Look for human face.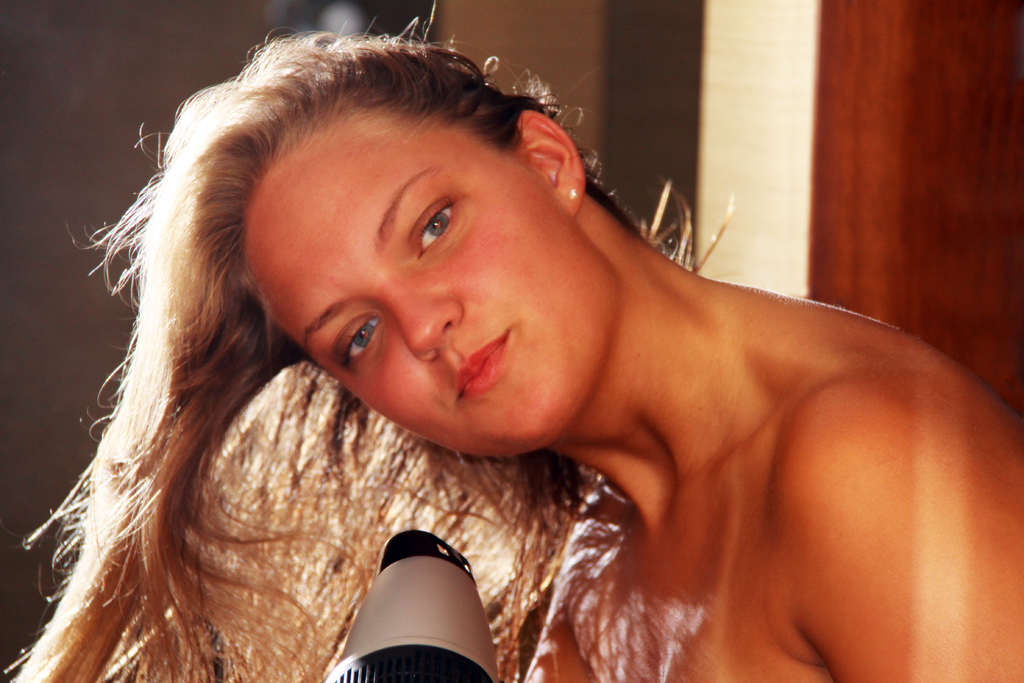
Found: l=244, t=115, r=619, b=458.
